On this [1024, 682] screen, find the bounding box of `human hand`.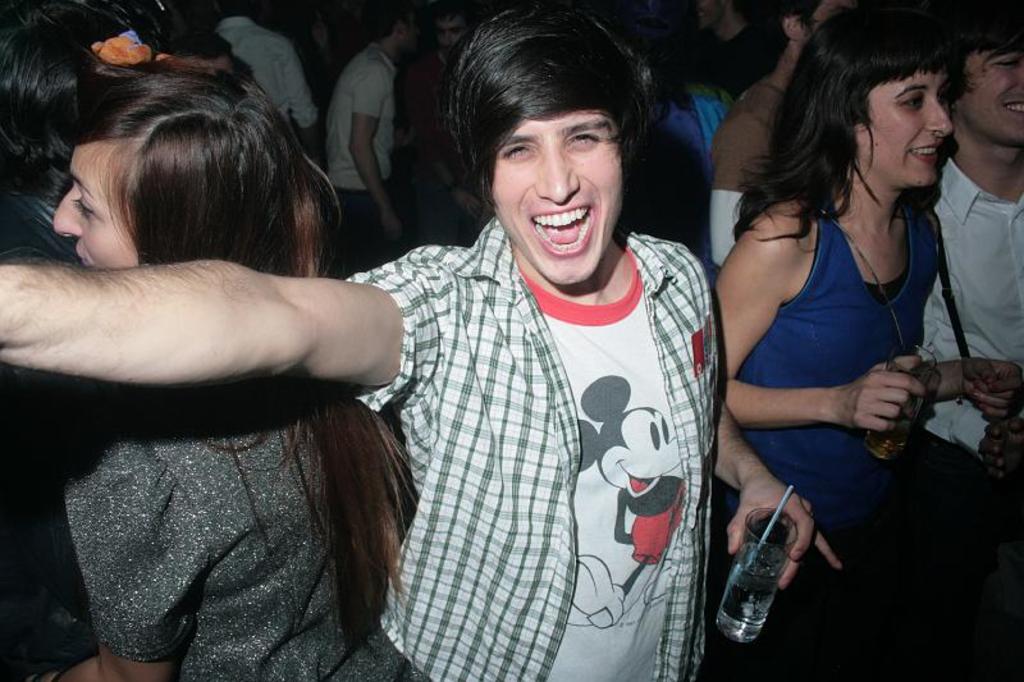
Bounding box: {"left": 383, "top": 215, "right": 404, "bottom": 247}.
